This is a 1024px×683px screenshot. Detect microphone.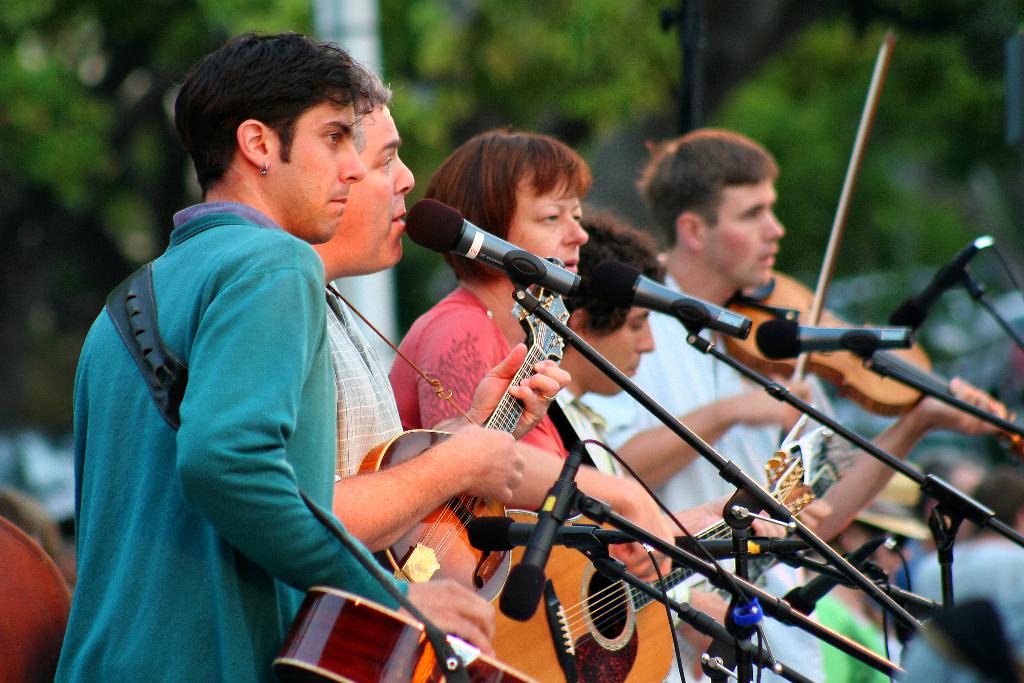
<bbox>500, 451, 591, 624</bbox>.
